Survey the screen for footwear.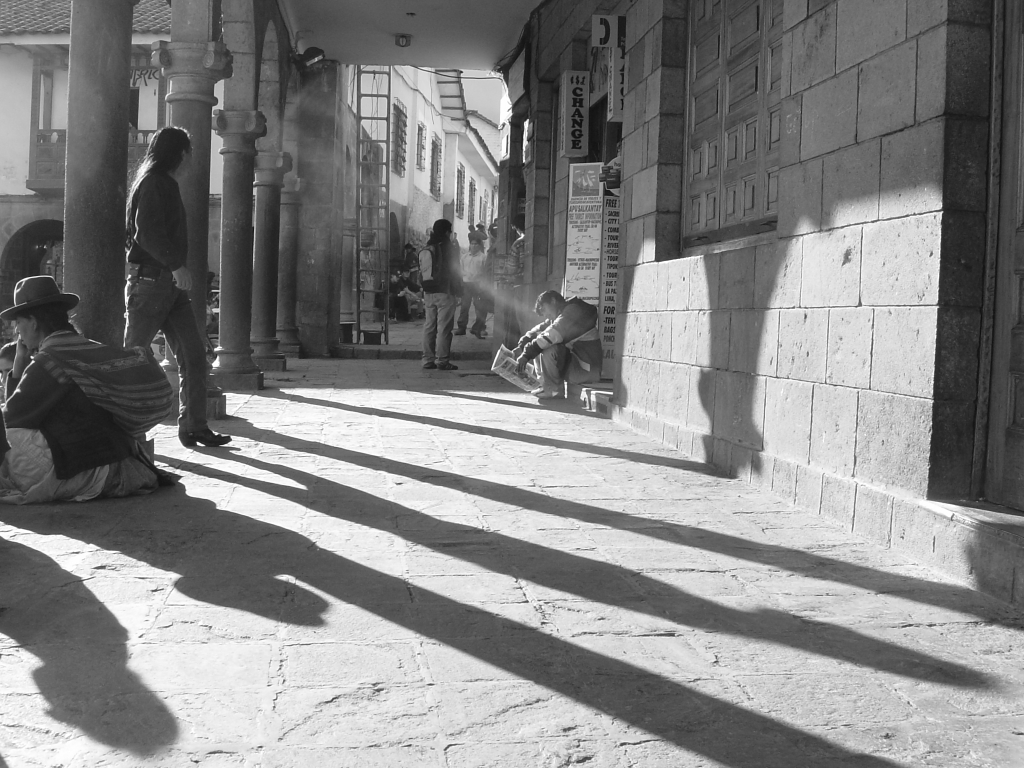
Survey found: left=454, top=326, right=466, bottom=338.
